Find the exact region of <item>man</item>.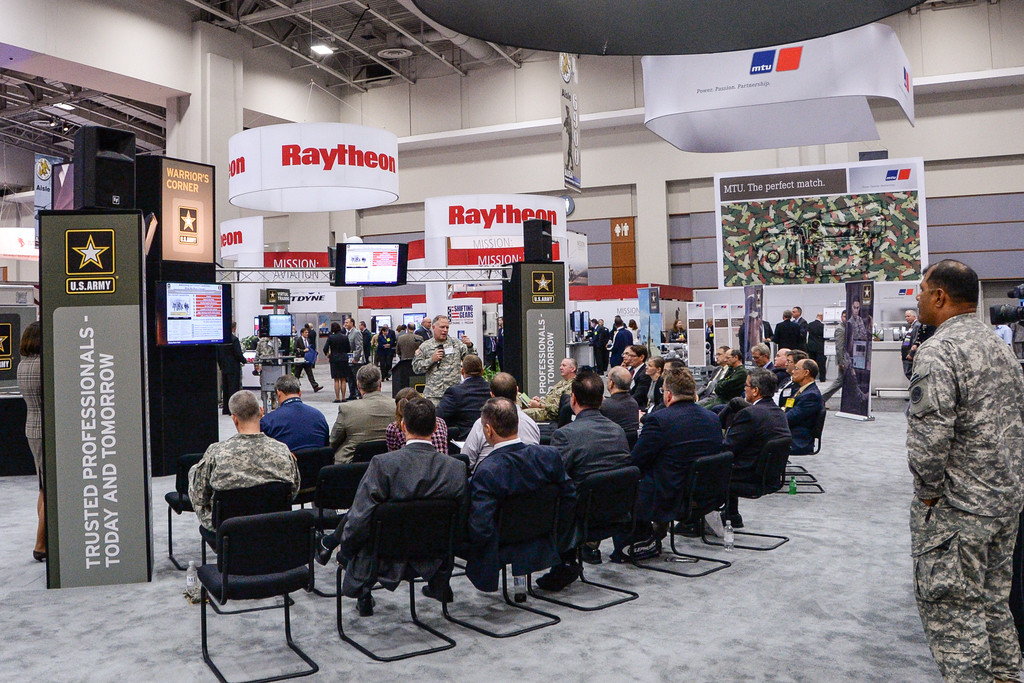
Exact region: <bbox>292, 327, 324, 397</bbox>.
